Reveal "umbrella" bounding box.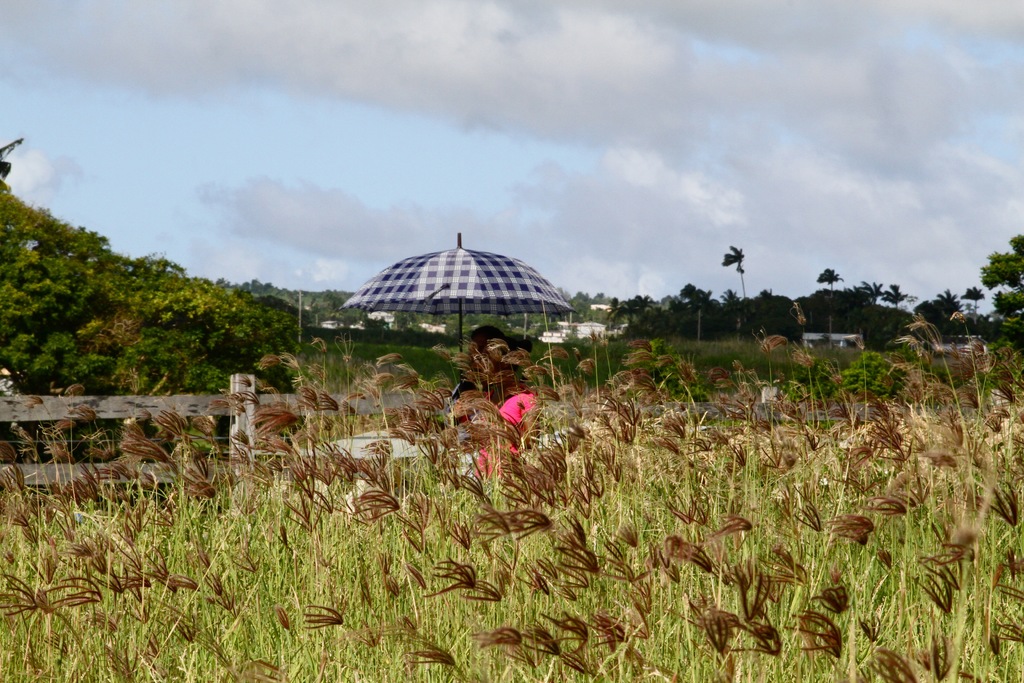
Revealed: Rect(337, 233, 575, 386).
